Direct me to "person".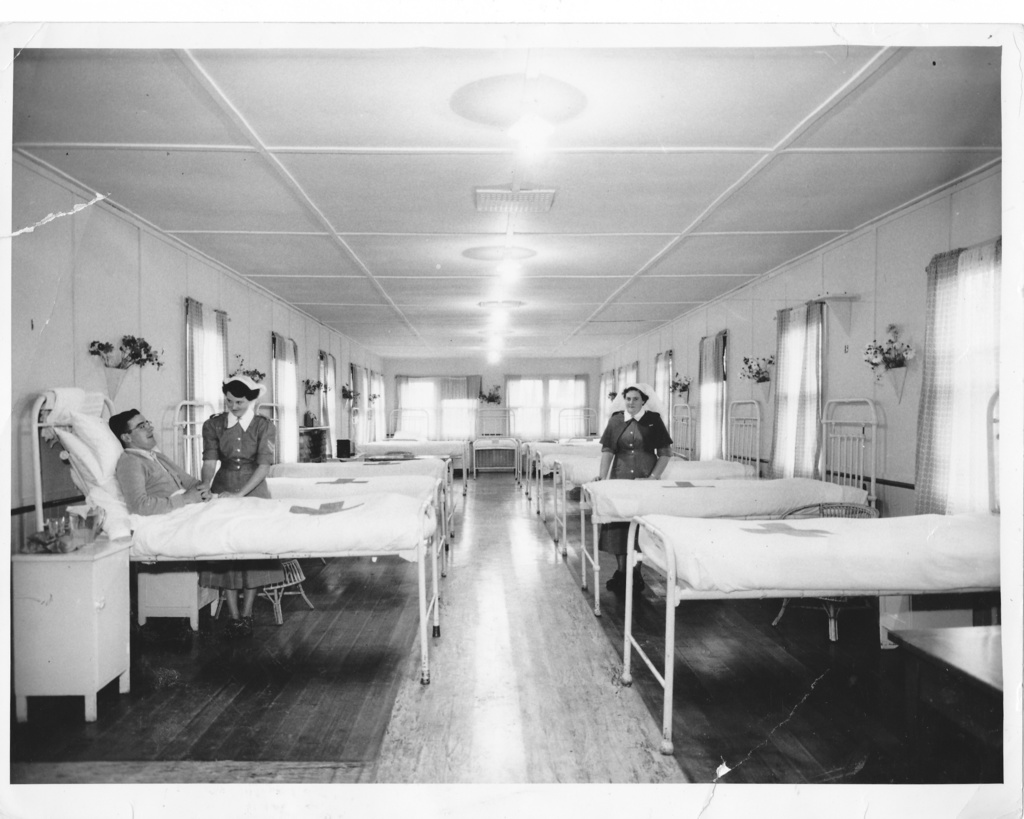
Direction: x1=596, y1=385, x2=677, y2=613.
